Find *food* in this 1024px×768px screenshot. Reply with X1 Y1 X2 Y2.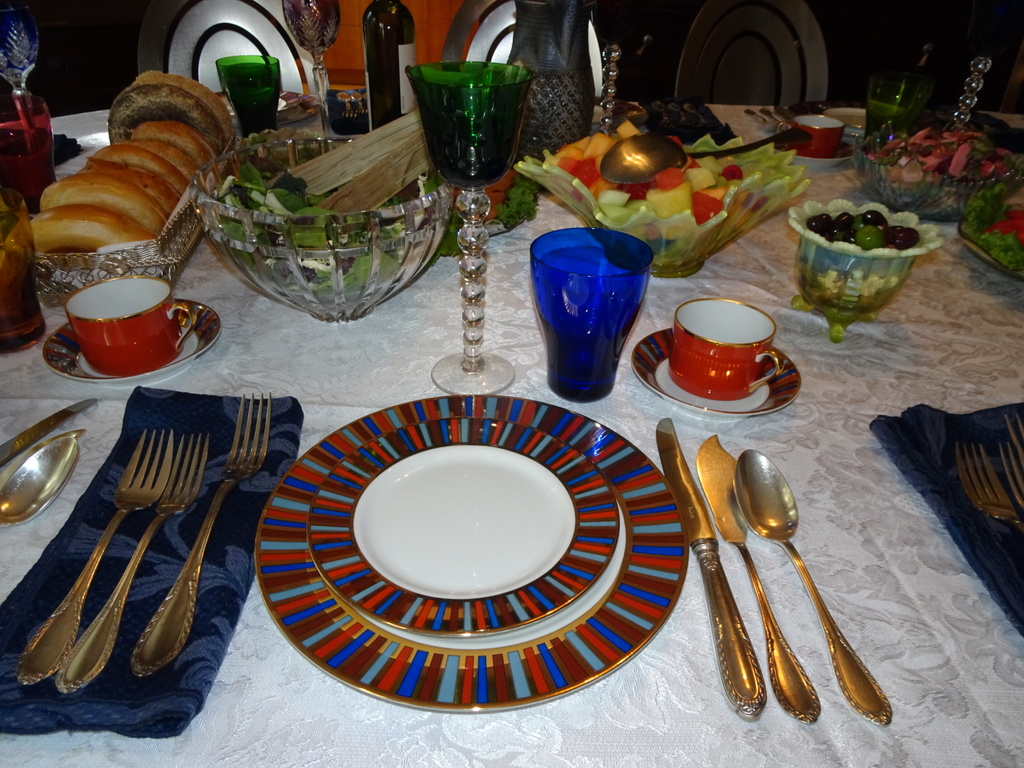
209 154 430 295.
